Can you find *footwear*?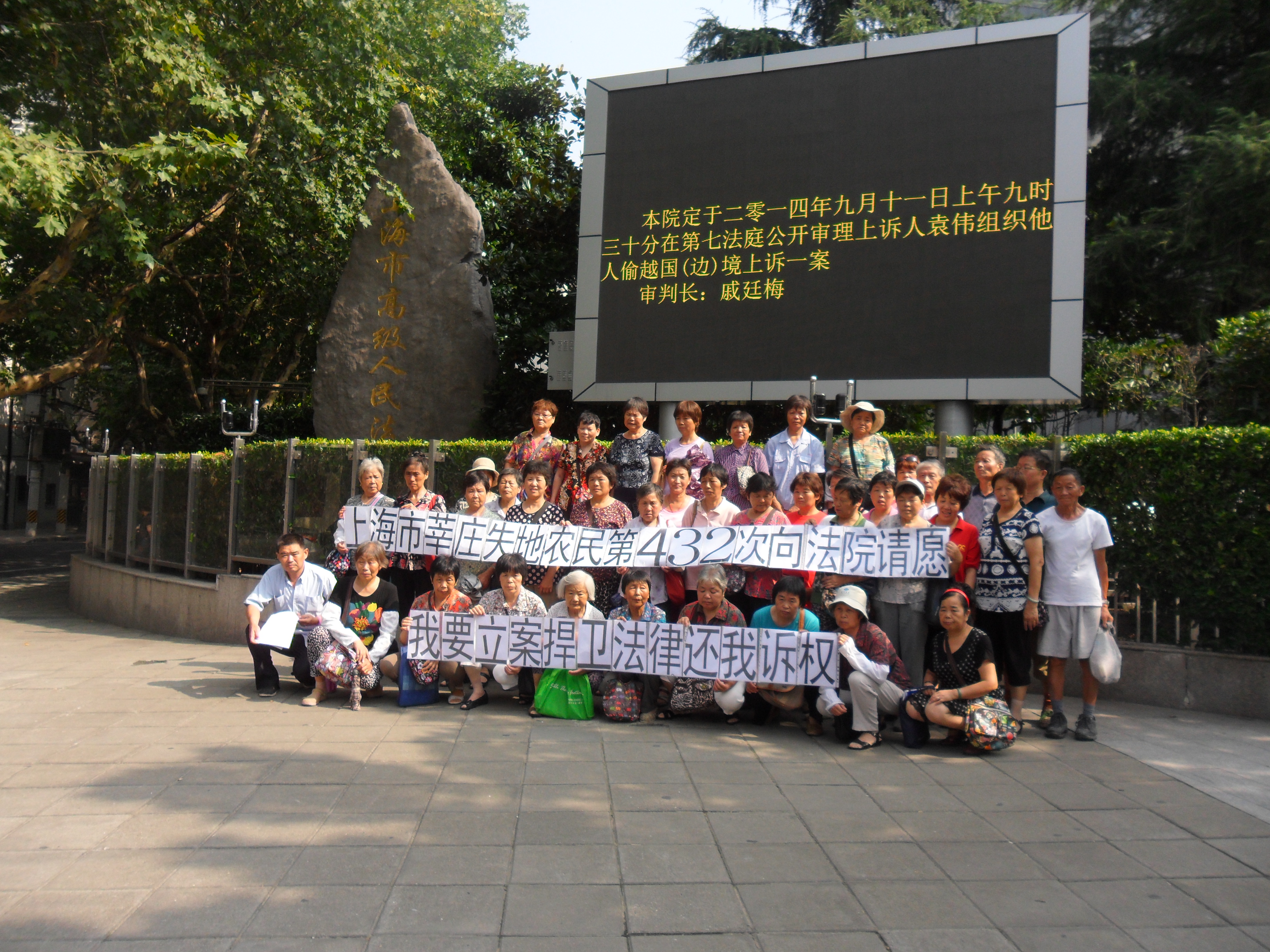
Yes, bounding box: <region>88, 202, 97, 208</region>.
